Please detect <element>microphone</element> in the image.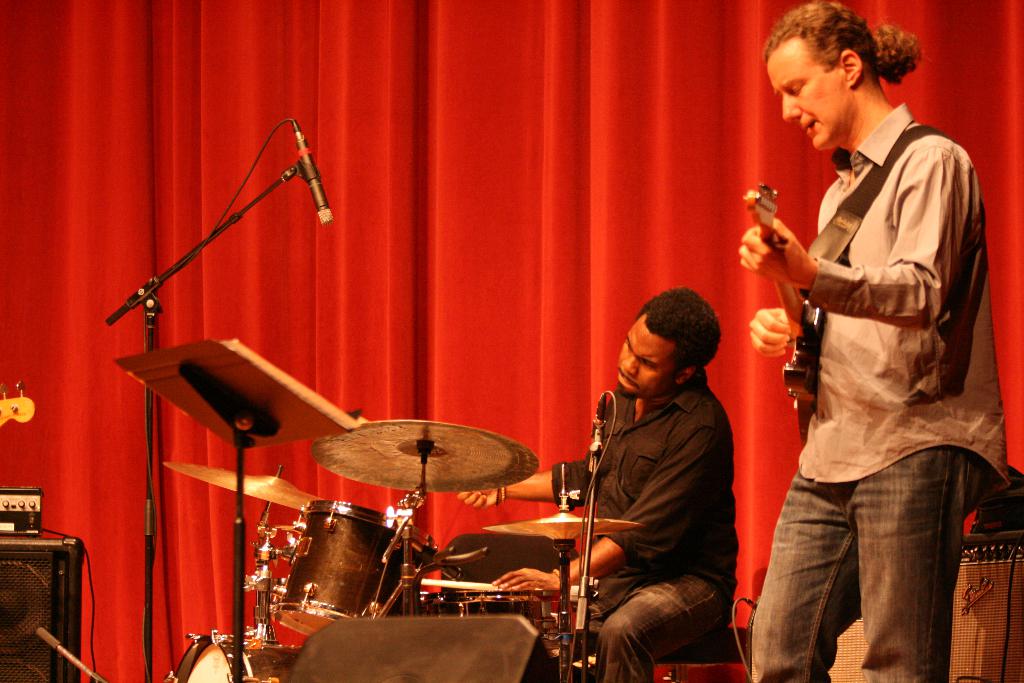
579,391,604,498.
